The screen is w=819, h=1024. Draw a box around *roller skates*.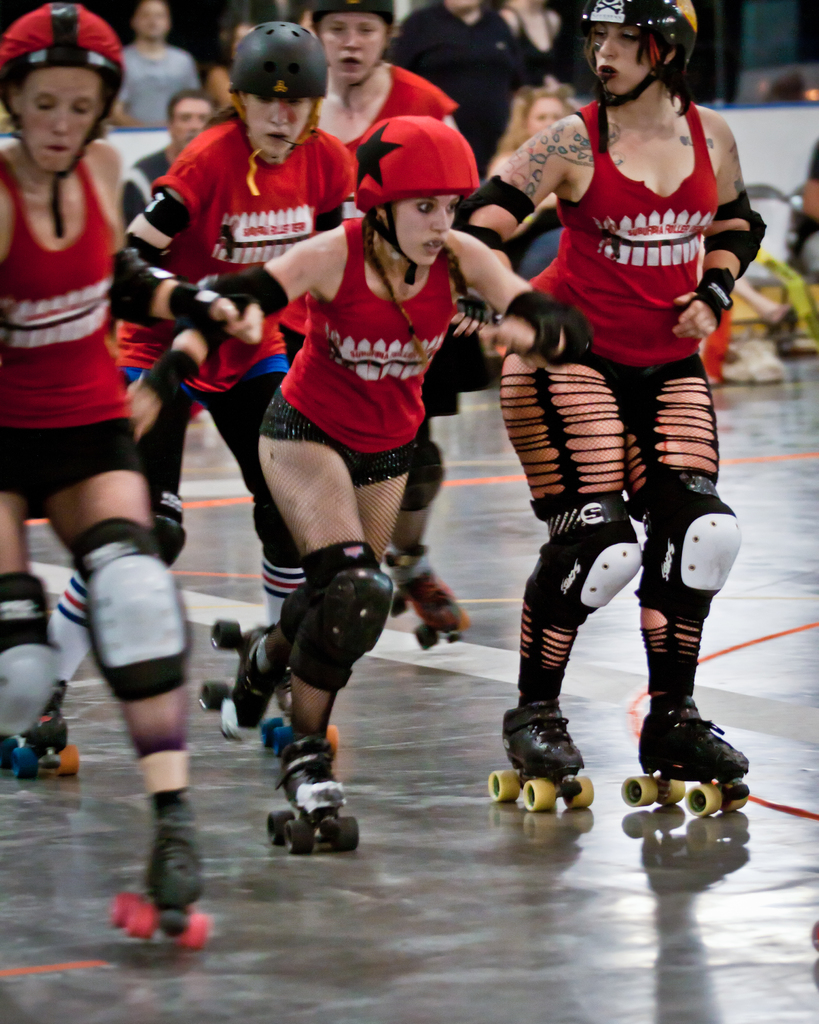
(488,696,592,813).
